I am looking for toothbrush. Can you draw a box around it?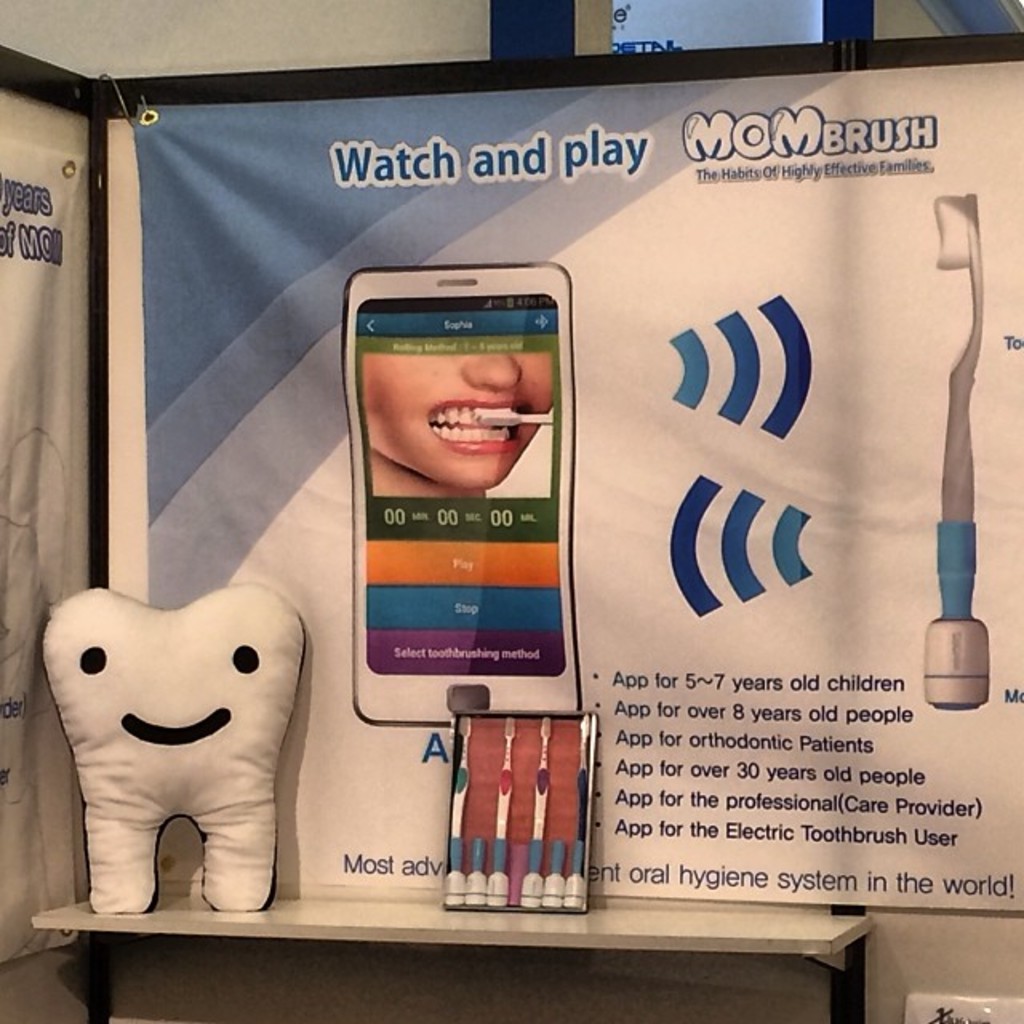
Sure, the bounding box is (528, 717, 546, 902).
